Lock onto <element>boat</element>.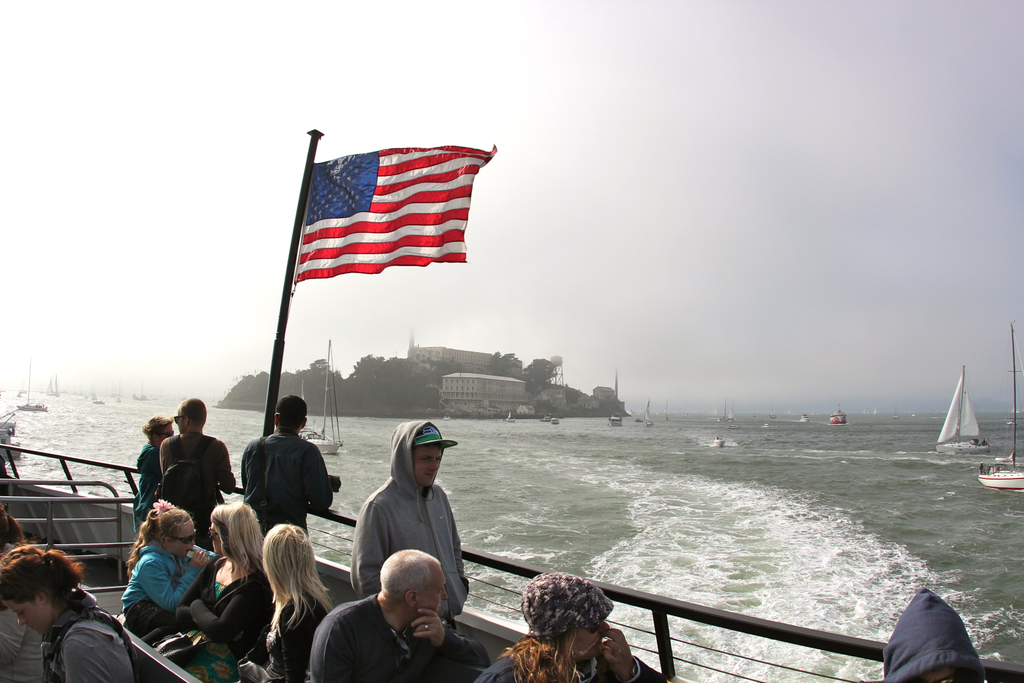
Locked: left=970, top=448, right=1023, bottom=495.
